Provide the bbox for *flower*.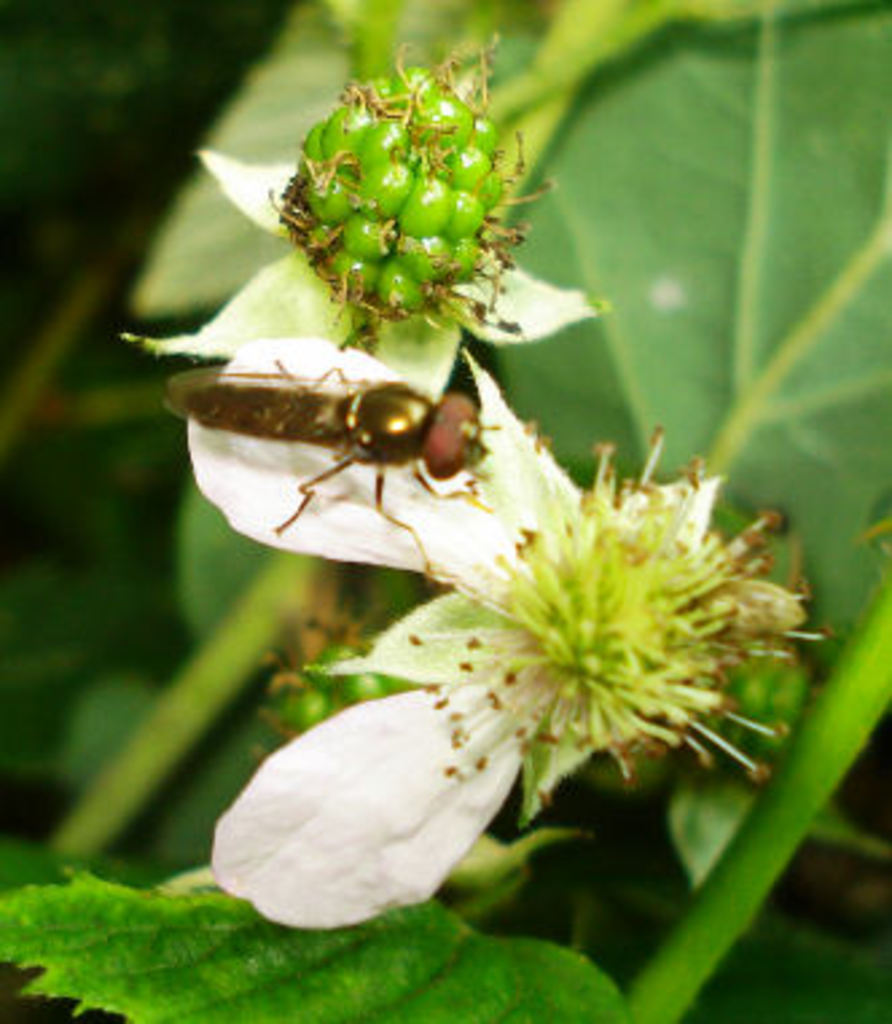
box(220, 422, 774, 922).
